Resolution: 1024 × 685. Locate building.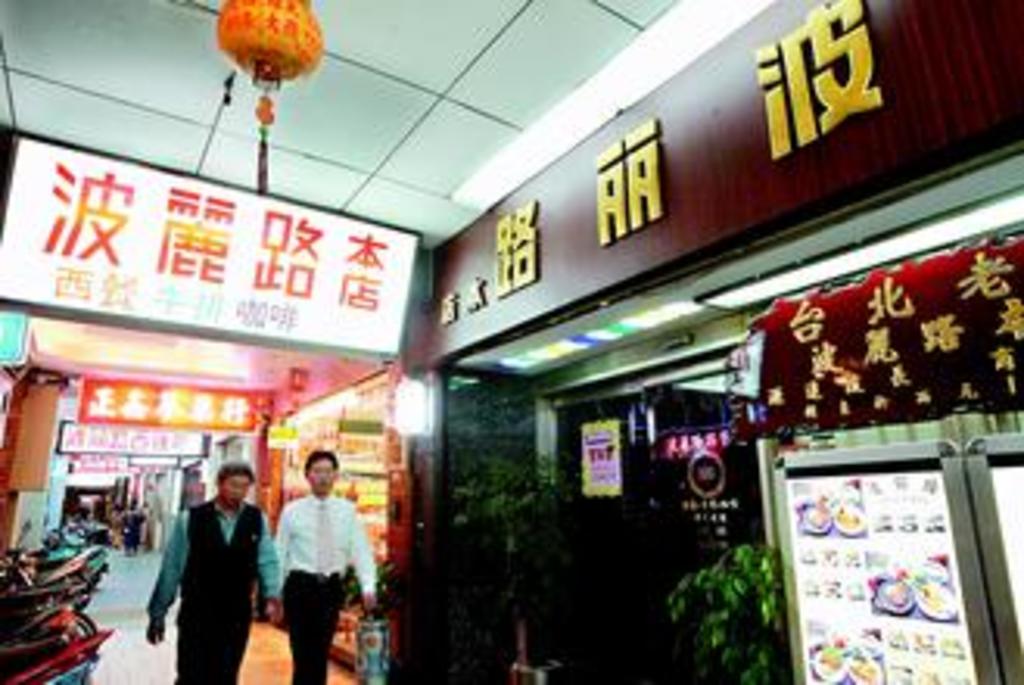
bbox(0, 0, 1021, 682).
